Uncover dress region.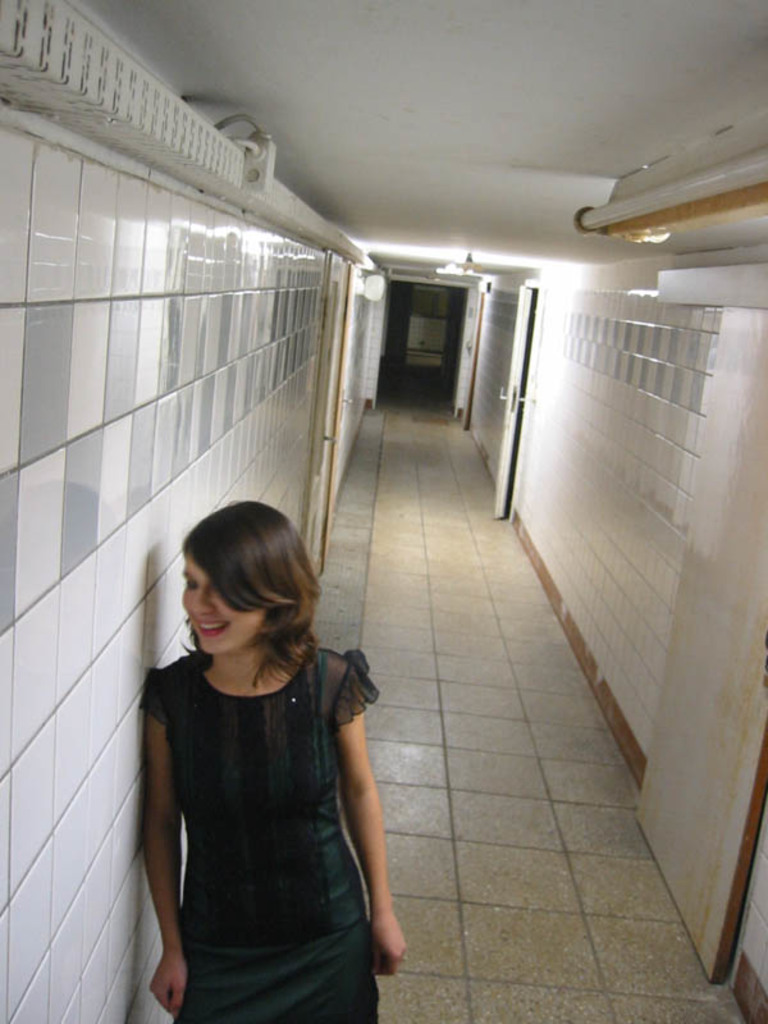
Uncovered: crop(124, 556, 389, 1016).
